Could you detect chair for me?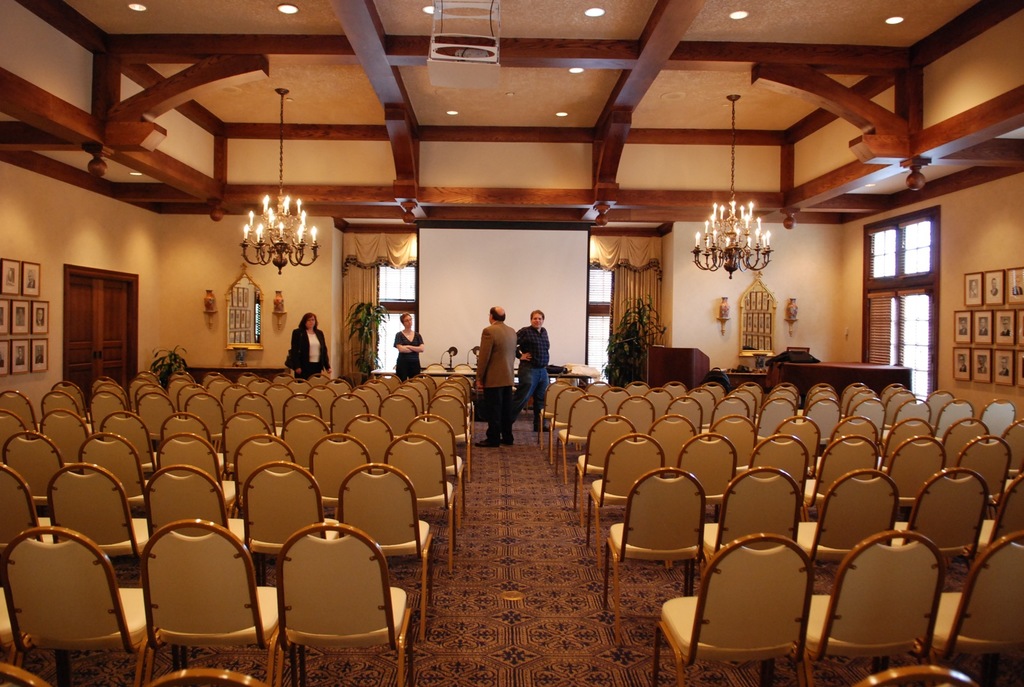
Detection result: <bbox>333, 459, 433, 606</bbox>.
